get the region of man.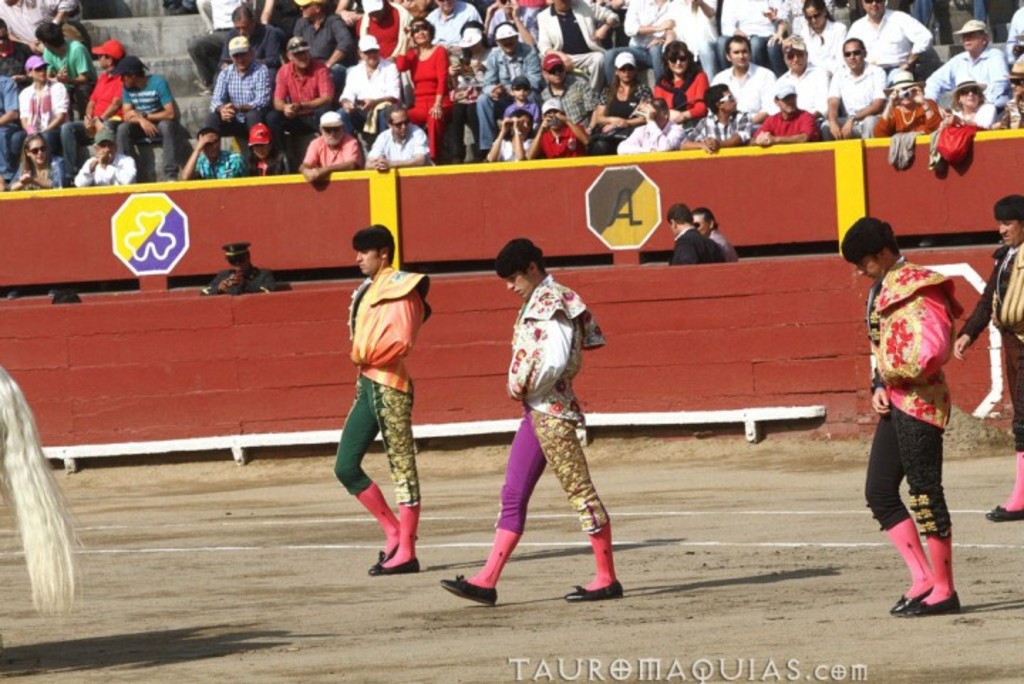
(x1=198, y1=242, x2=294, y2=296).
